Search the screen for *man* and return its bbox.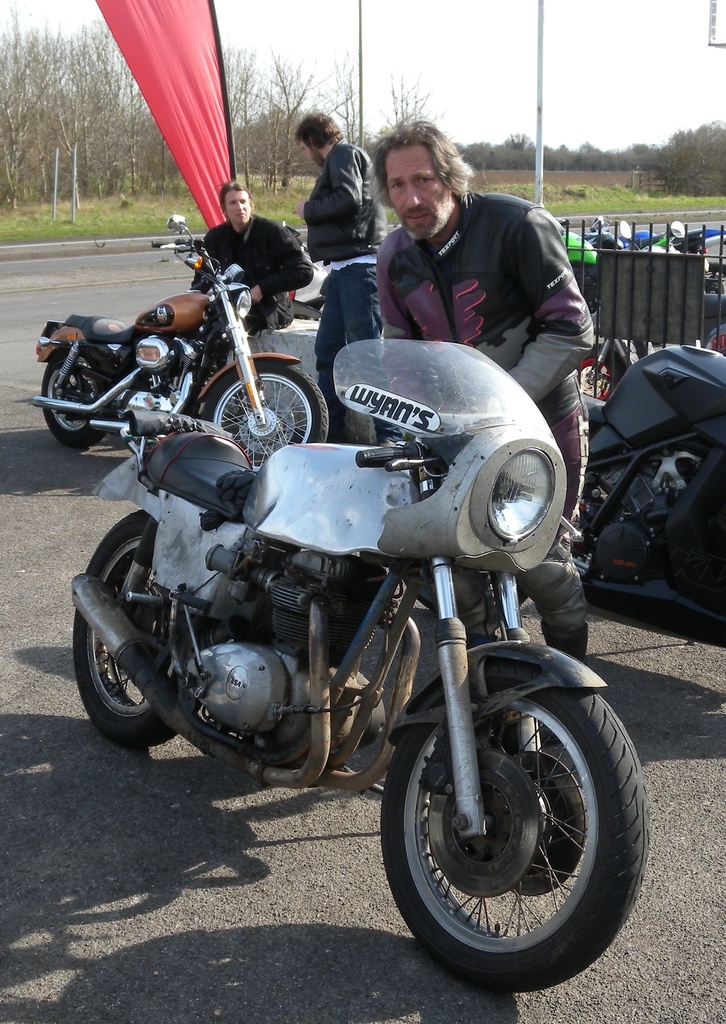
Found: (x1=289, y1=101, x2=380, y2=442).
